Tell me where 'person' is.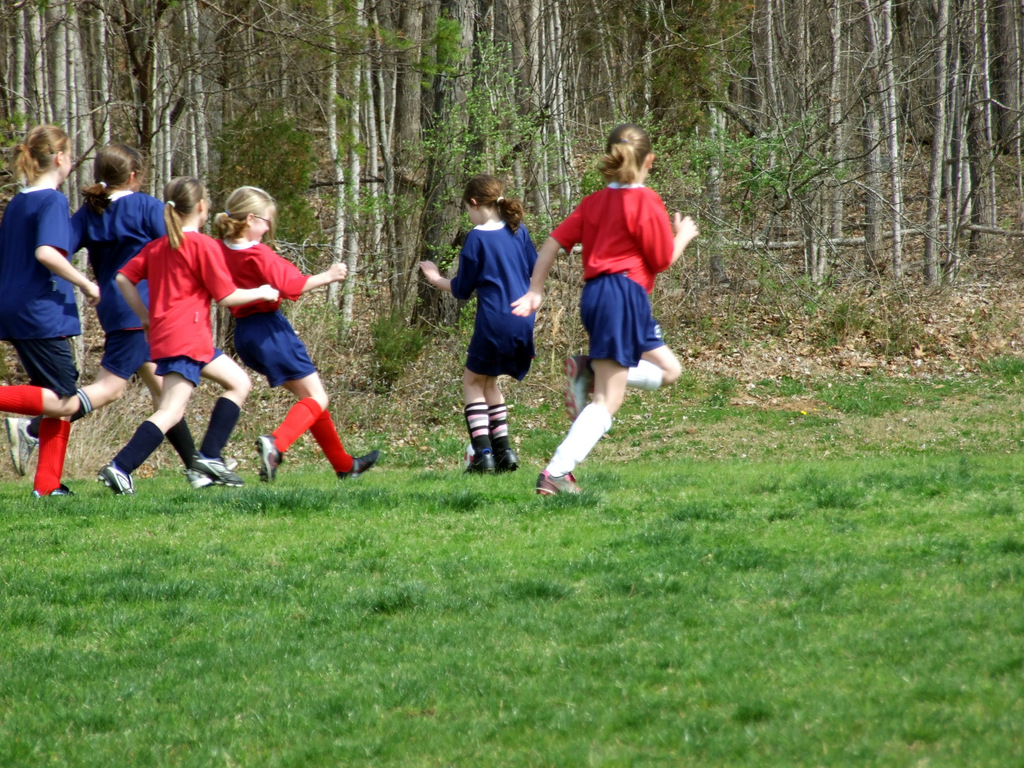
'person' is at crop(411, 172, 537, 474).
